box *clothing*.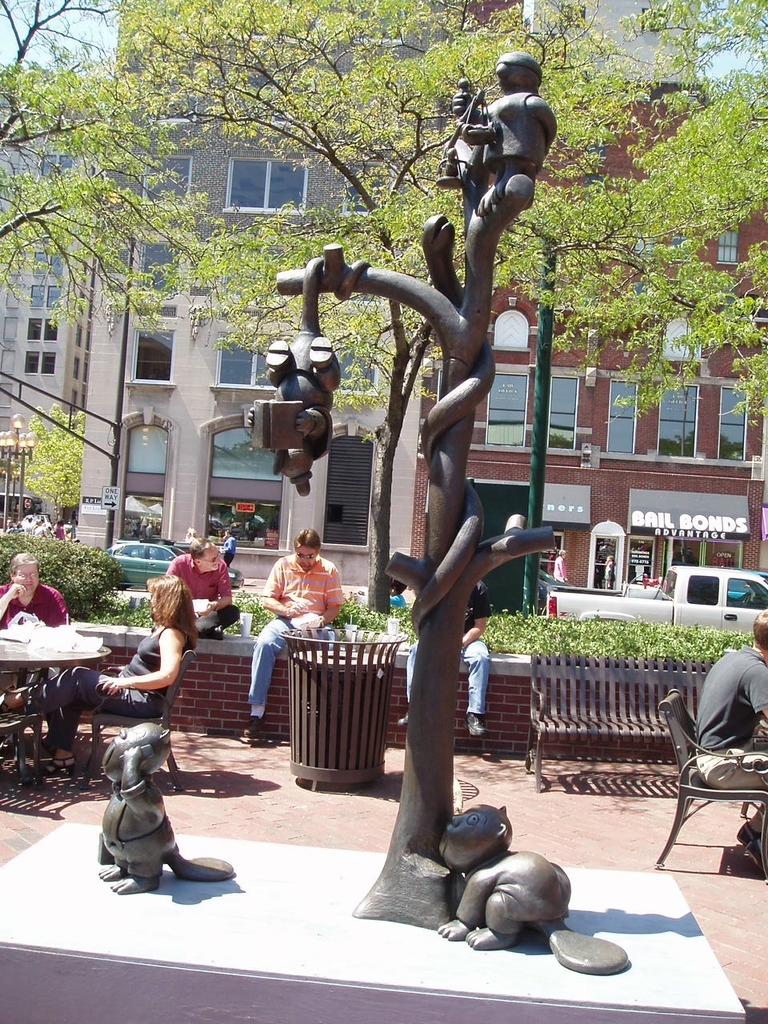
<bbox>53, 523, 69, 545</bbox>.
